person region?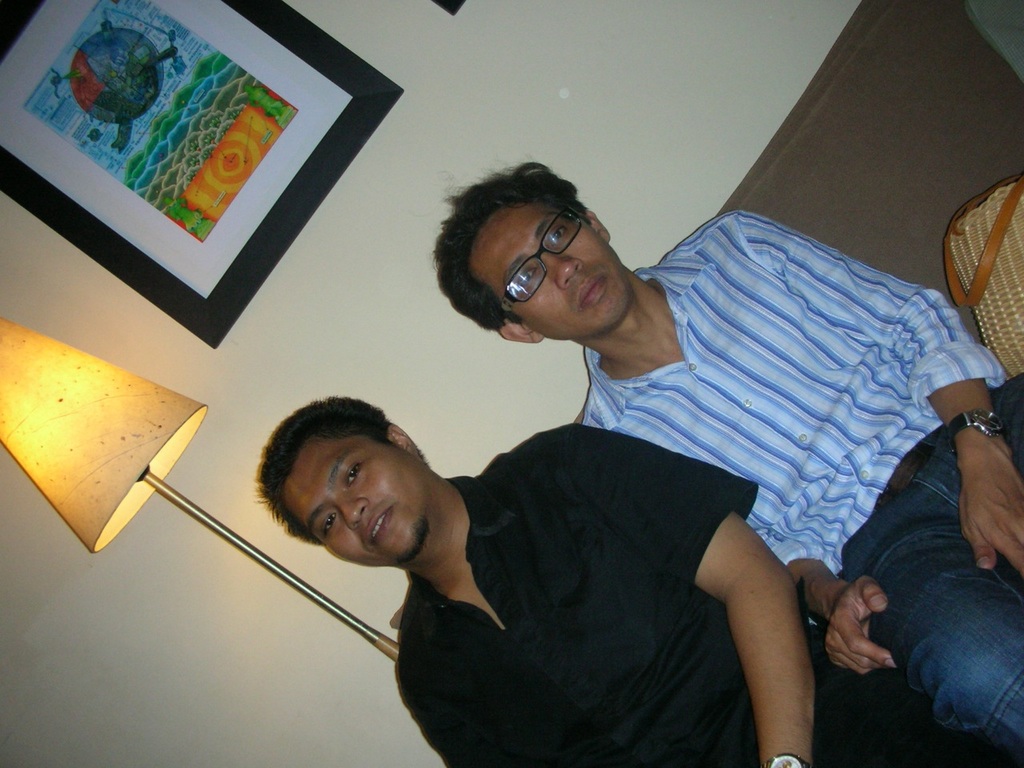
{"x1": 429, "y1": 158, "x2": 1023, "y2": 767}
